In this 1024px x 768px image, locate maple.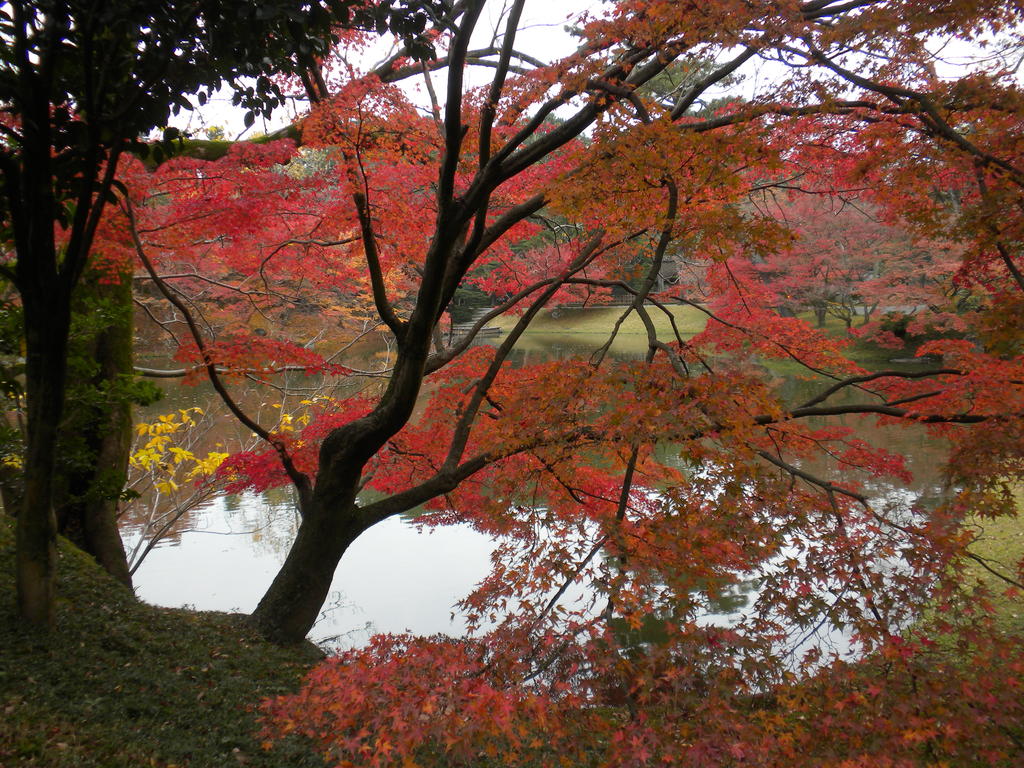
Bounding box: (left=0, top=0, right=1020, bottom=763).
